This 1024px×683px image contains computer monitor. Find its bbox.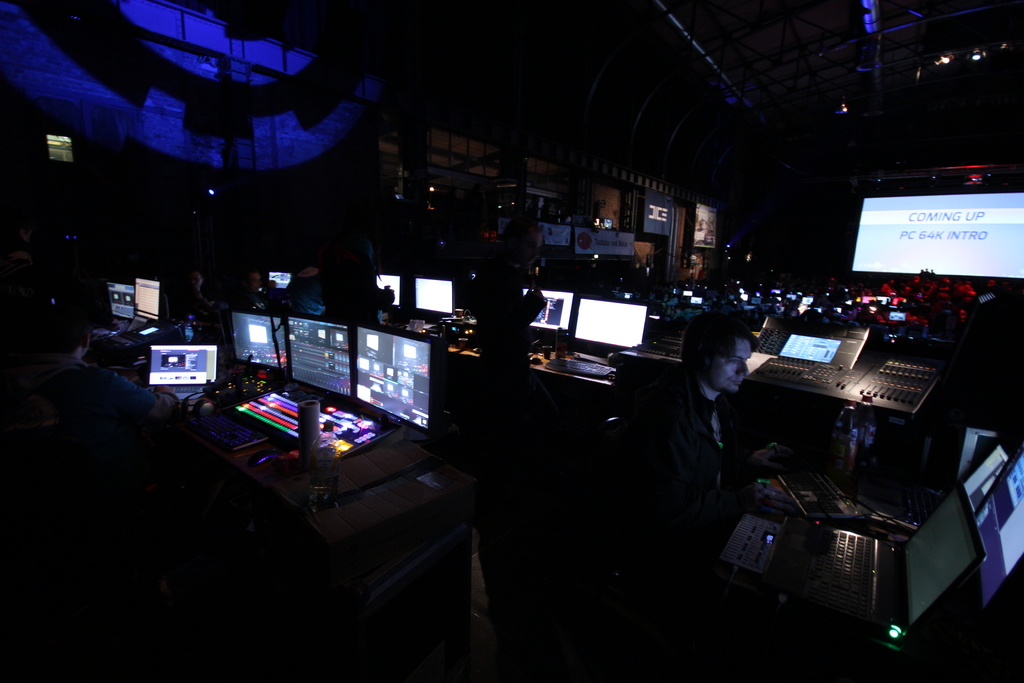
(689,293,705,305).
